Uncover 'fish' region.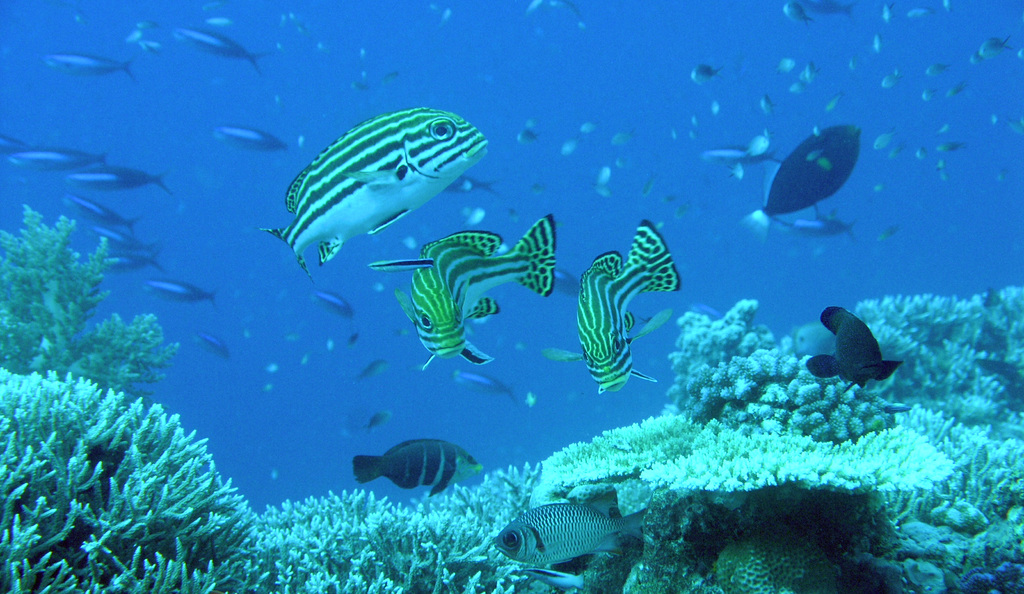
Uncovered: 910, 0, 929, 19.
